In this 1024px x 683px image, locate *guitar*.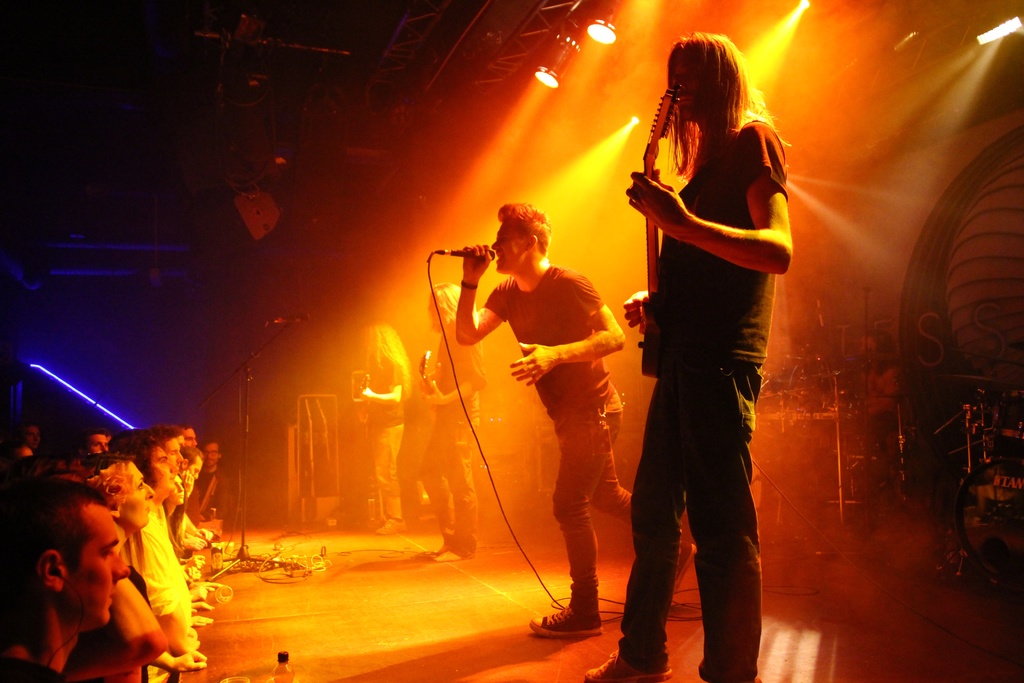
Bounding box: (left=416, top=347, right=436, bottom=392).
